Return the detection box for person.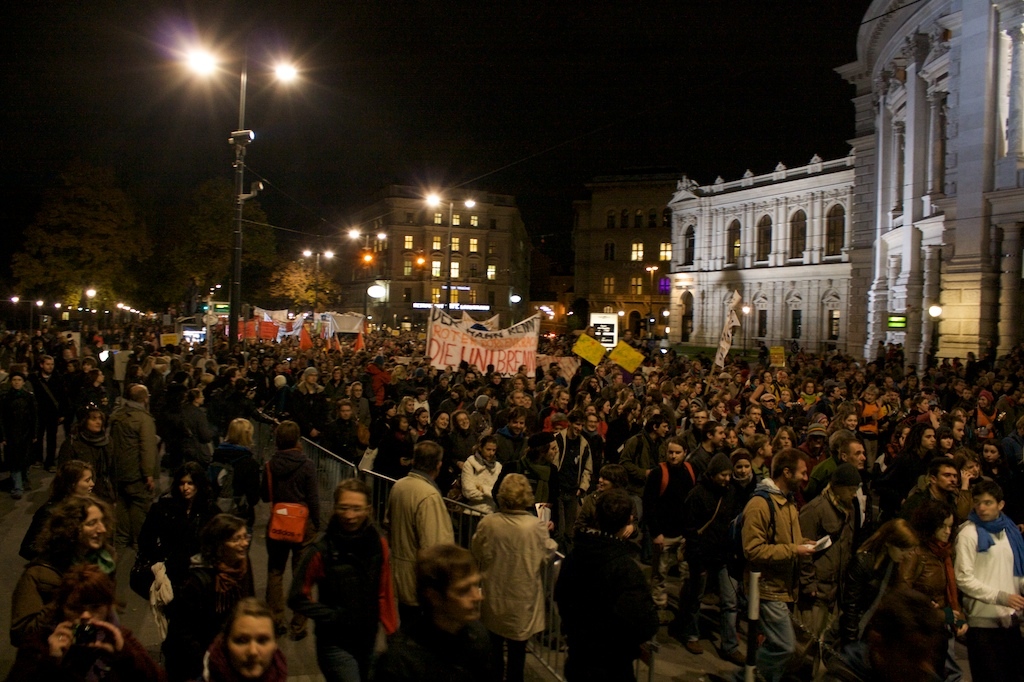
l=957, t=481, r=1023, b=681.
